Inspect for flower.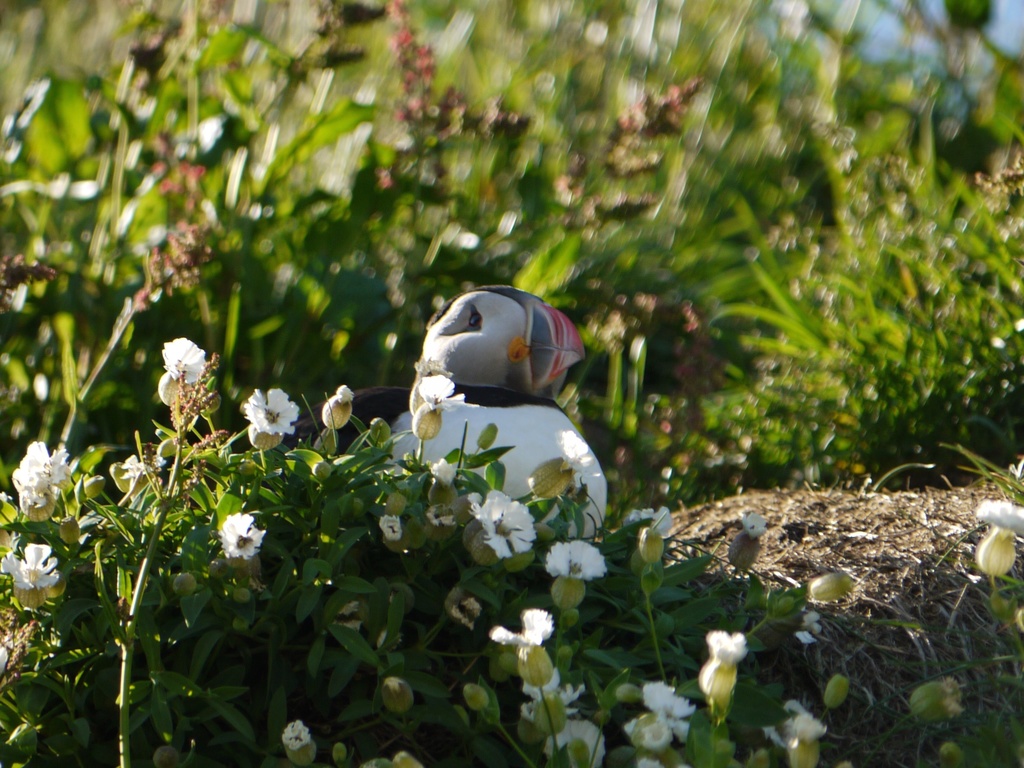
Inspection: box(976, 484, 1023, 553).
